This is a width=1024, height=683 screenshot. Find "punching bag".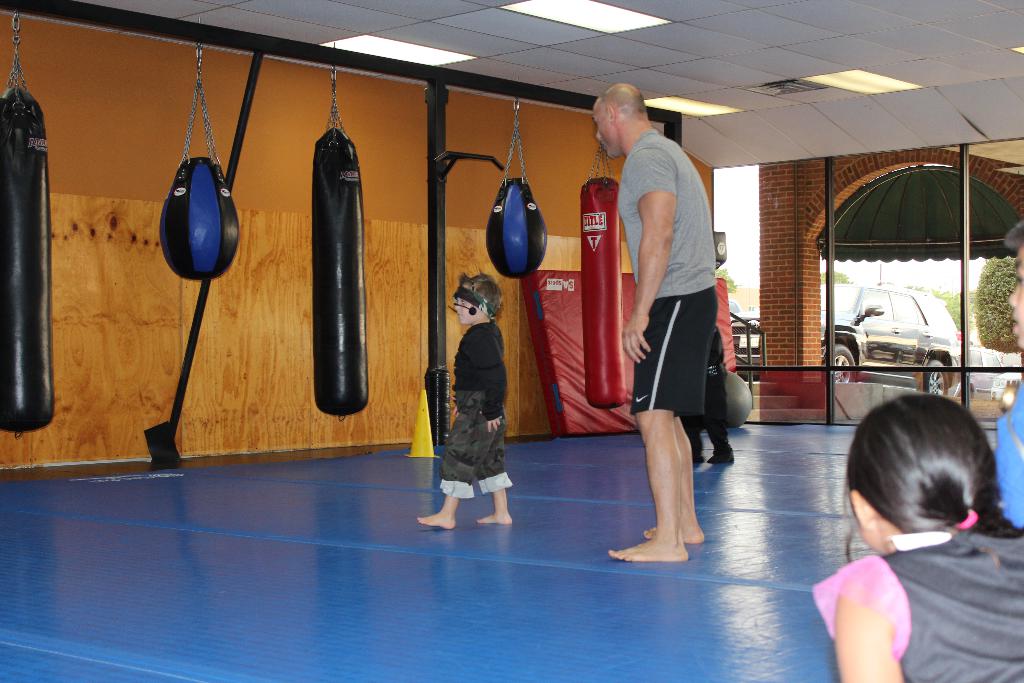
Bounding box: [485,177,548,279].
